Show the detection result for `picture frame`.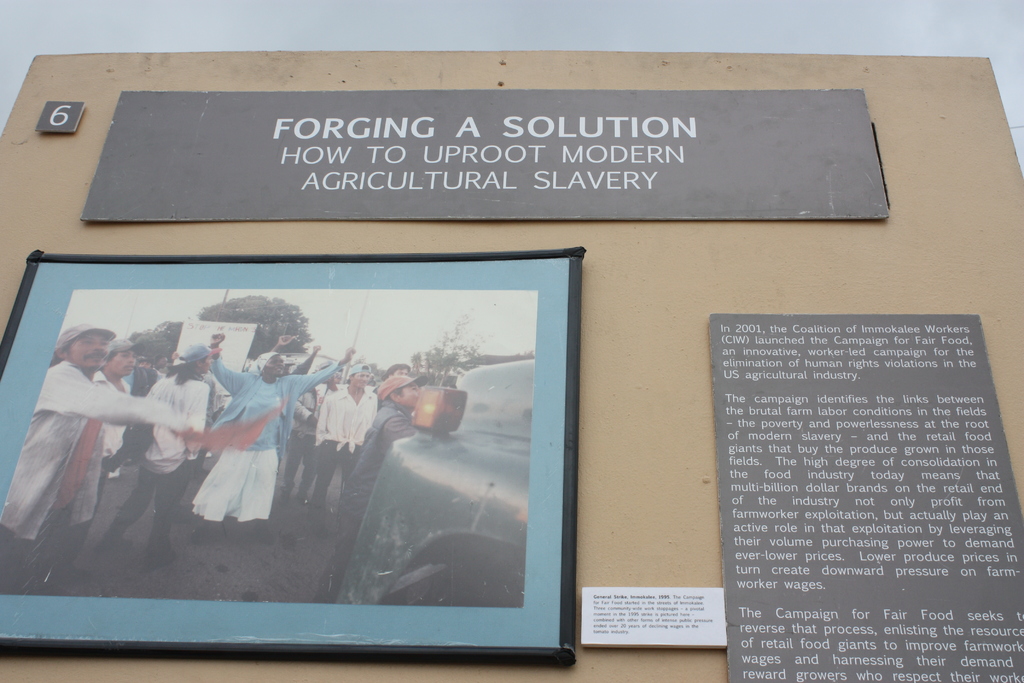
bbox=[0, 245, 584, 670].
